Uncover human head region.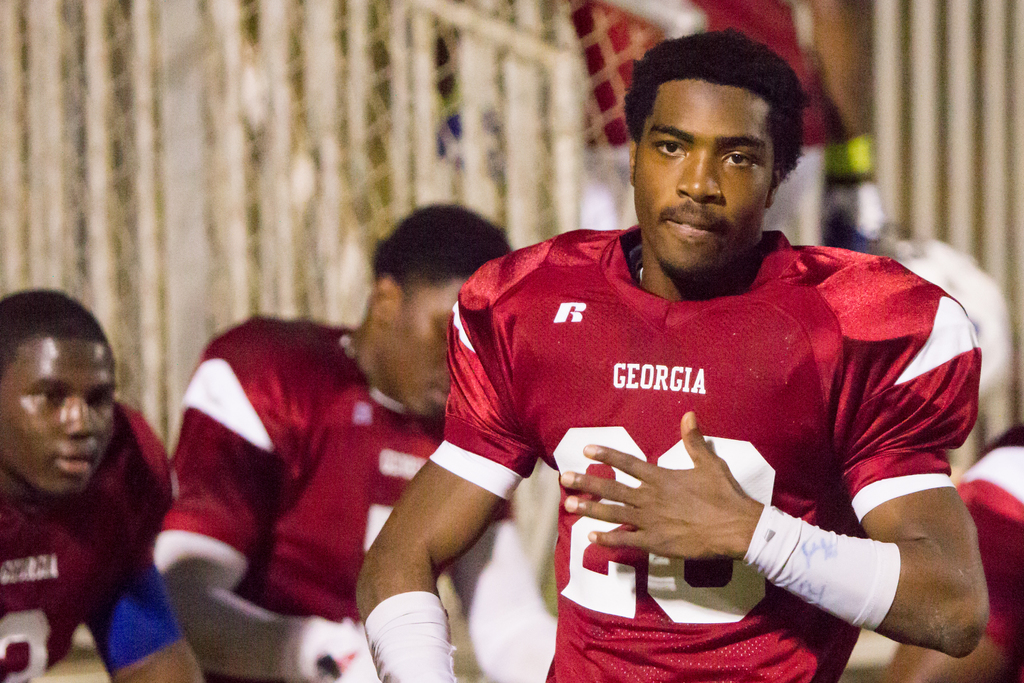
Uncovered: left=372, top=201, right=515, bottom=418.
